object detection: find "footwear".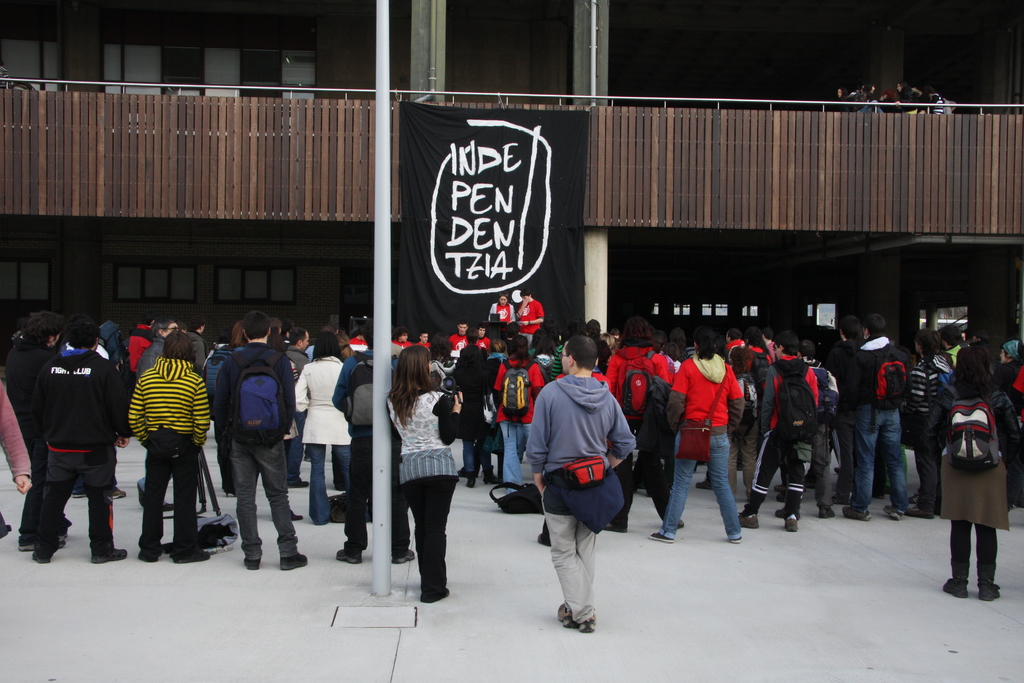
BBox(179, 548, 209, 563).
